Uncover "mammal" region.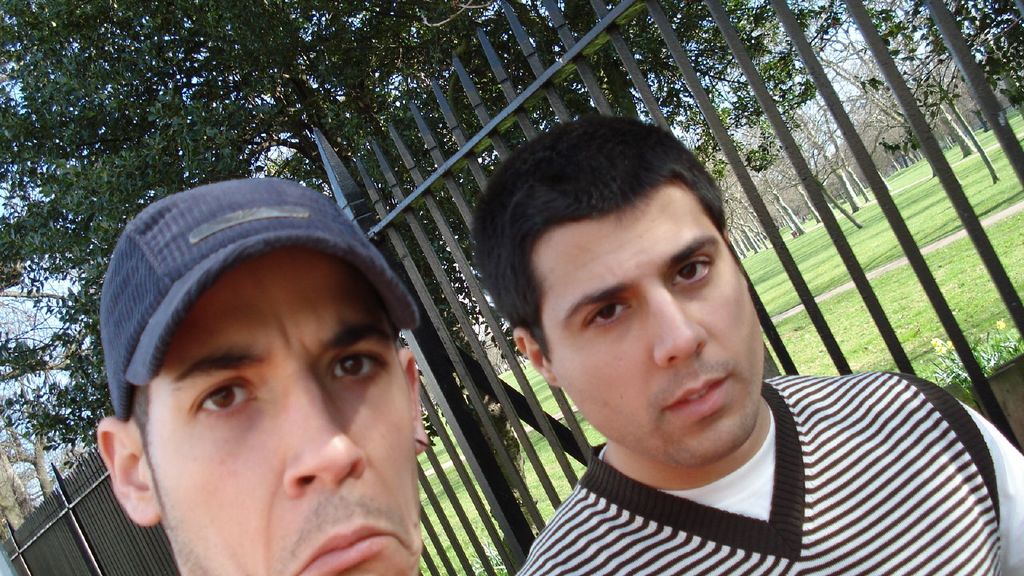
Uncovered: [x1=407, y1=140, x2=1007, y2=566].
